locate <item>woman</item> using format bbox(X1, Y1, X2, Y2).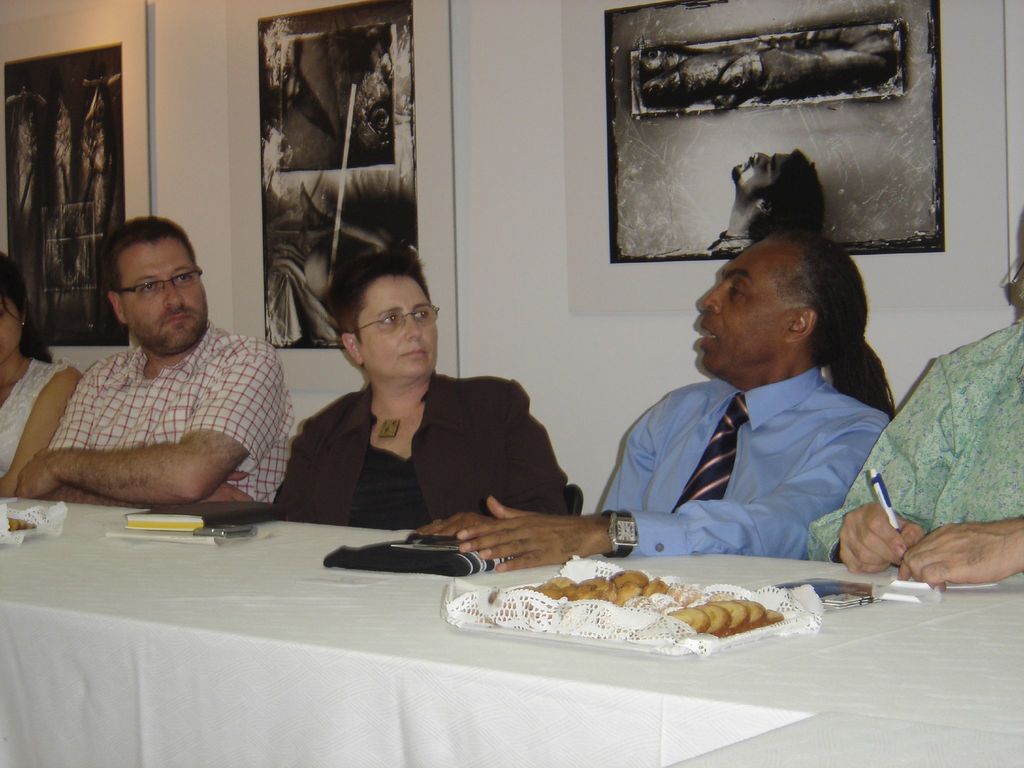
bbox(259, 253, 559, 561).
